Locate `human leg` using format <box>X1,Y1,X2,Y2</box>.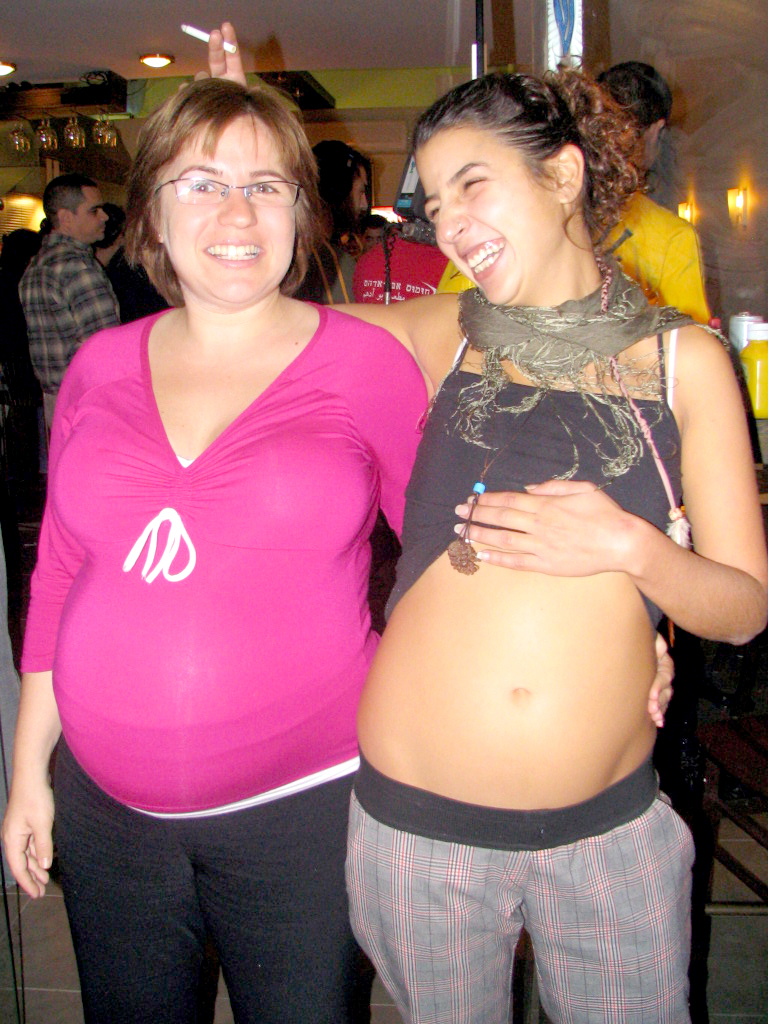
<box>531,751,696,1023</box>.
